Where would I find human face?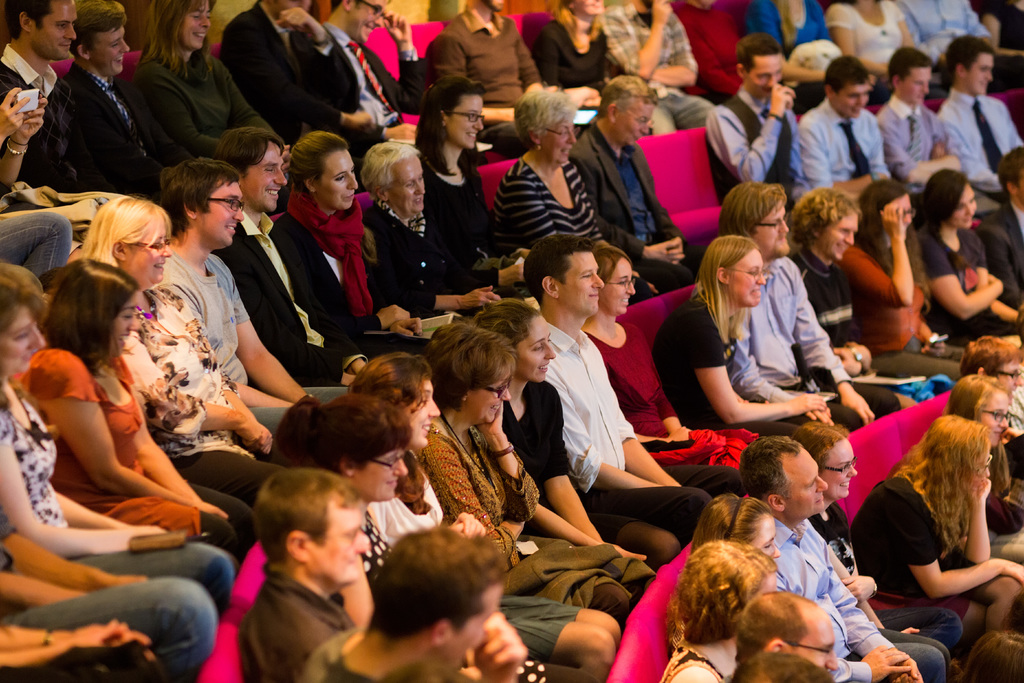
At (left=453, top=589, right=499, bottom=670).
